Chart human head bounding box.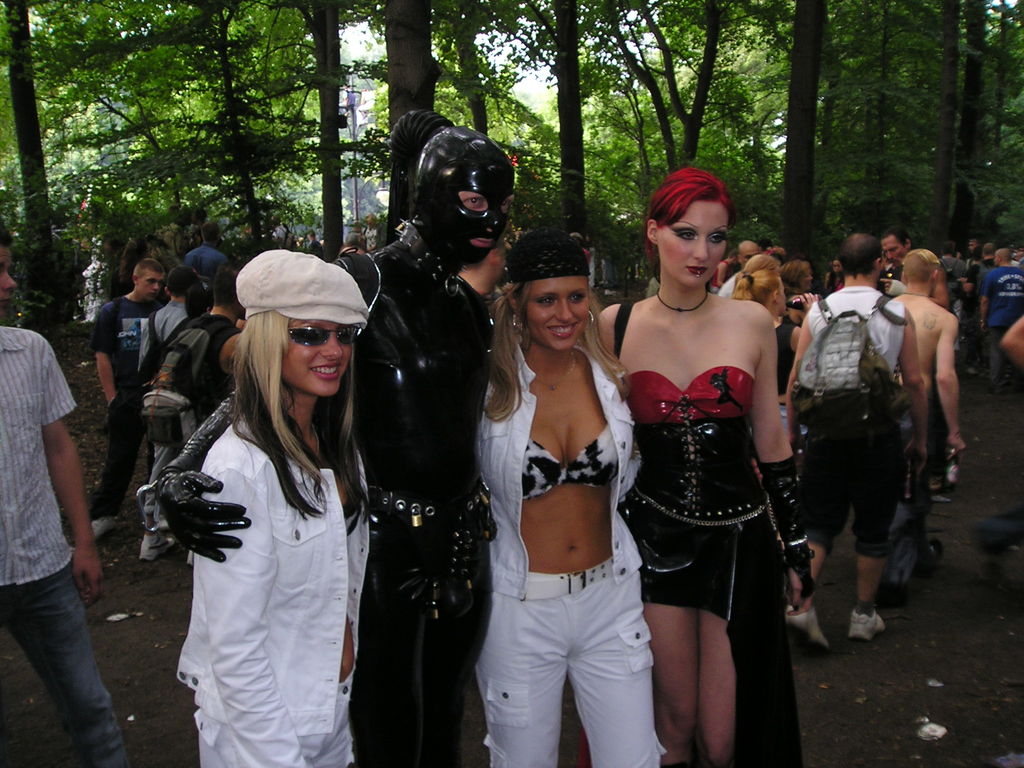
Charted: [211, 257, 245, 309].
